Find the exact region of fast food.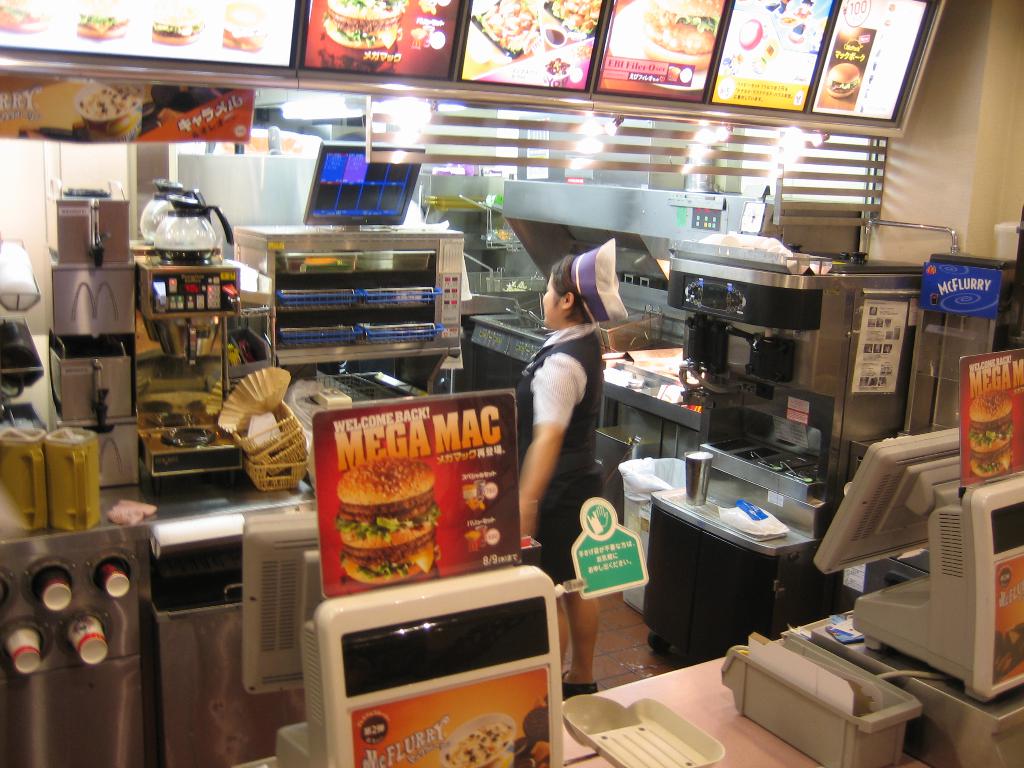
Exact region: 330/448/444/589.
